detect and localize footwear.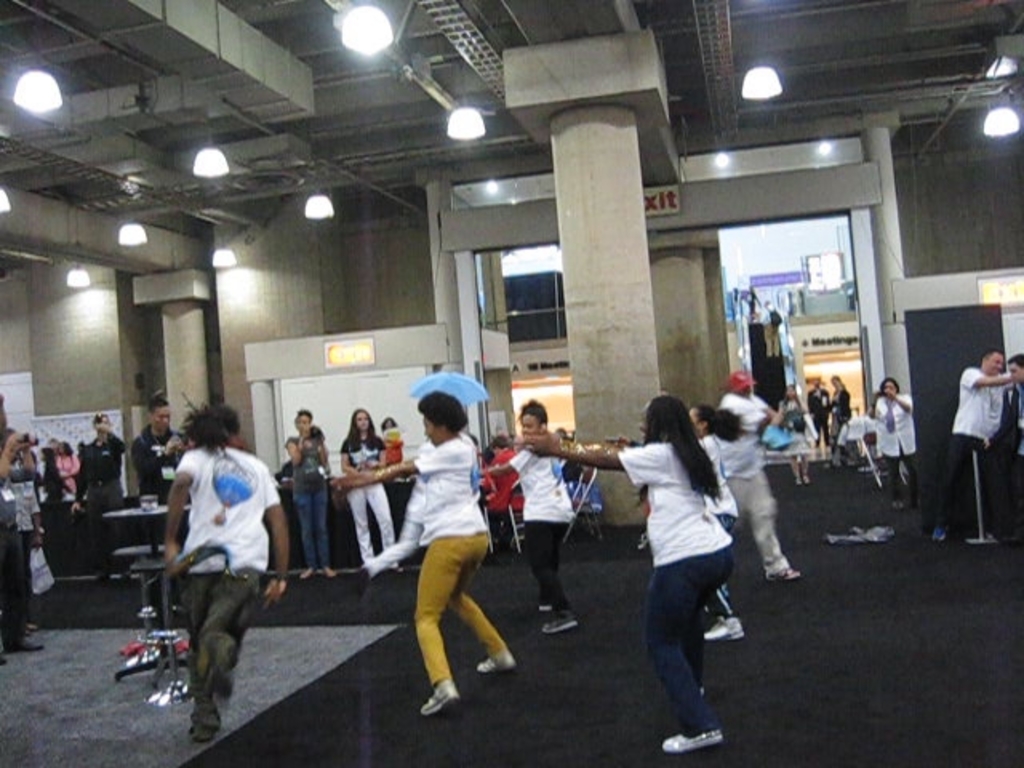
Localized at x1=186 y1=722 x2=211 y2=747.
